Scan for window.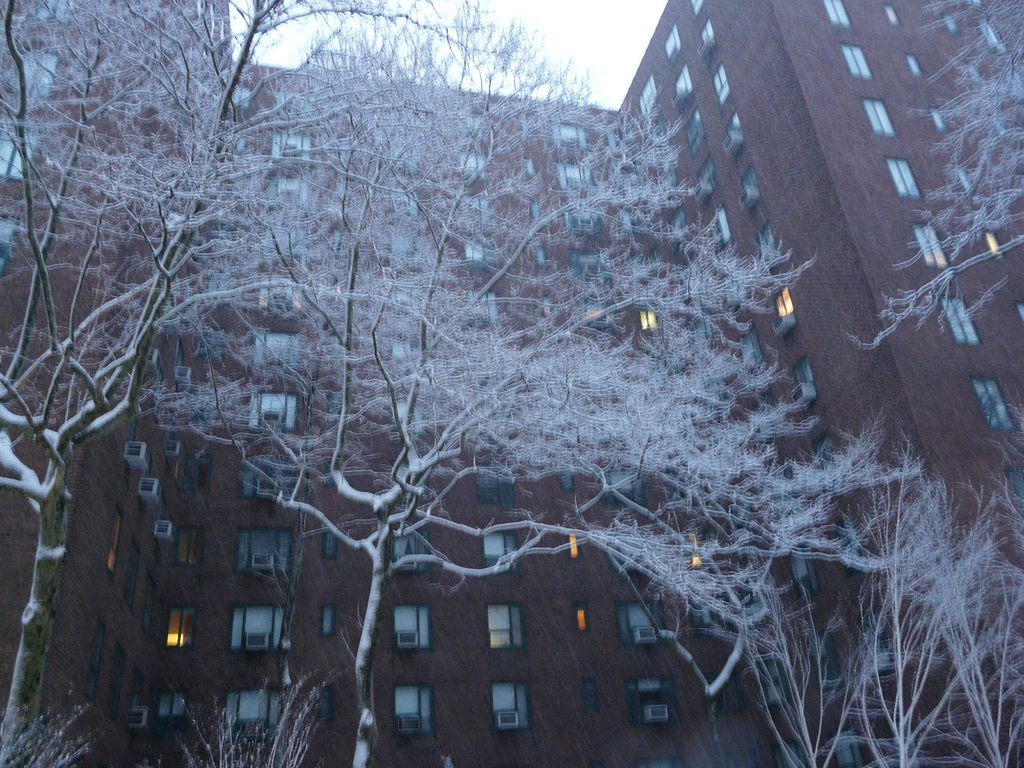
Scan result: [left=165, top=608, right=195, bottom=643].
